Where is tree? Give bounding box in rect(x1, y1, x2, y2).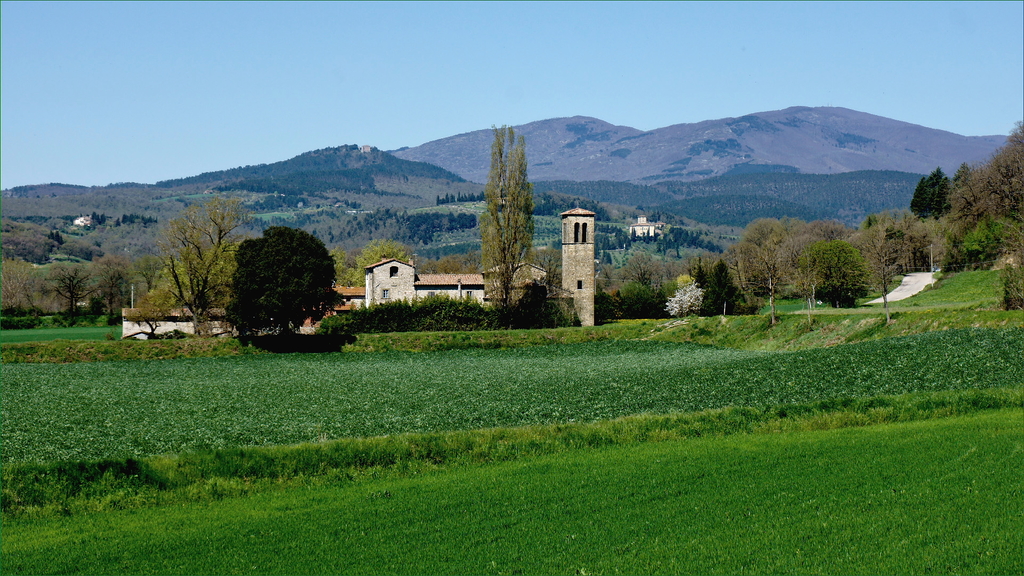
rect(957, 121, 1023, 272).
